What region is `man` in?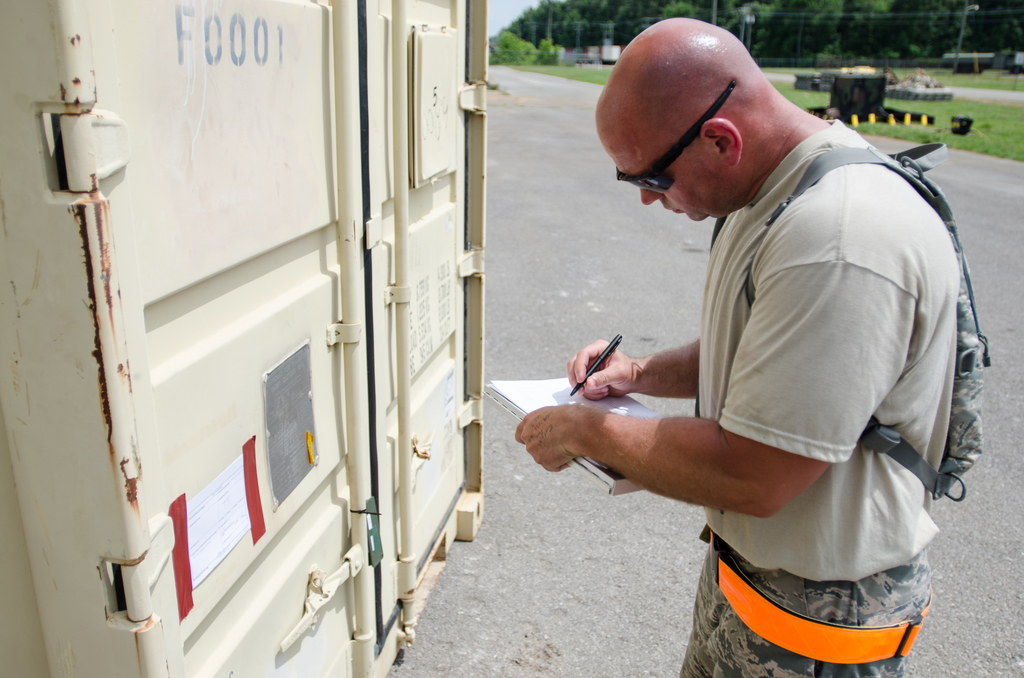
548/22/975/677.
